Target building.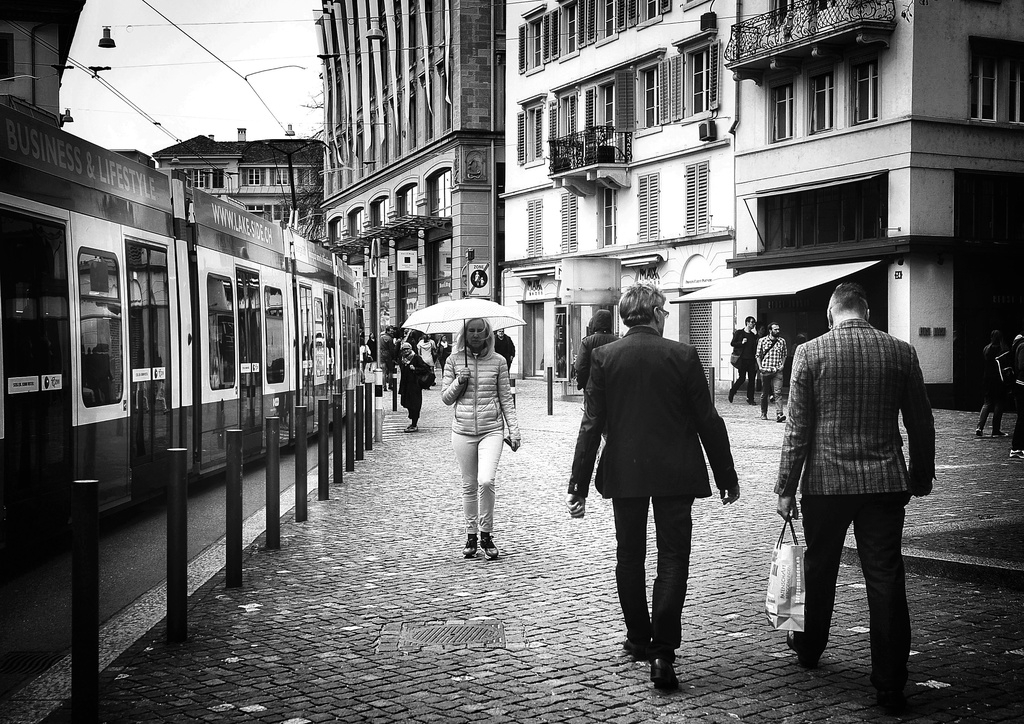
Target region: bbox(501, 0, 740, 383).
